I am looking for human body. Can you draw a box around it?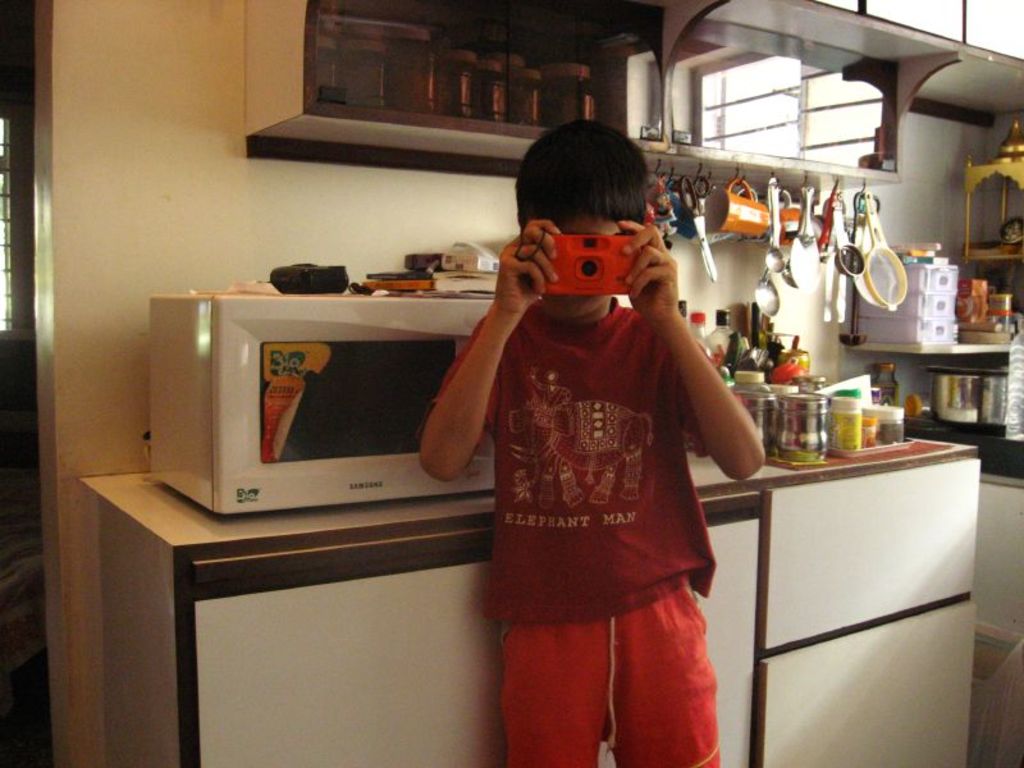
Sure, the bounding box is box=[419, 115, 783, 767].
